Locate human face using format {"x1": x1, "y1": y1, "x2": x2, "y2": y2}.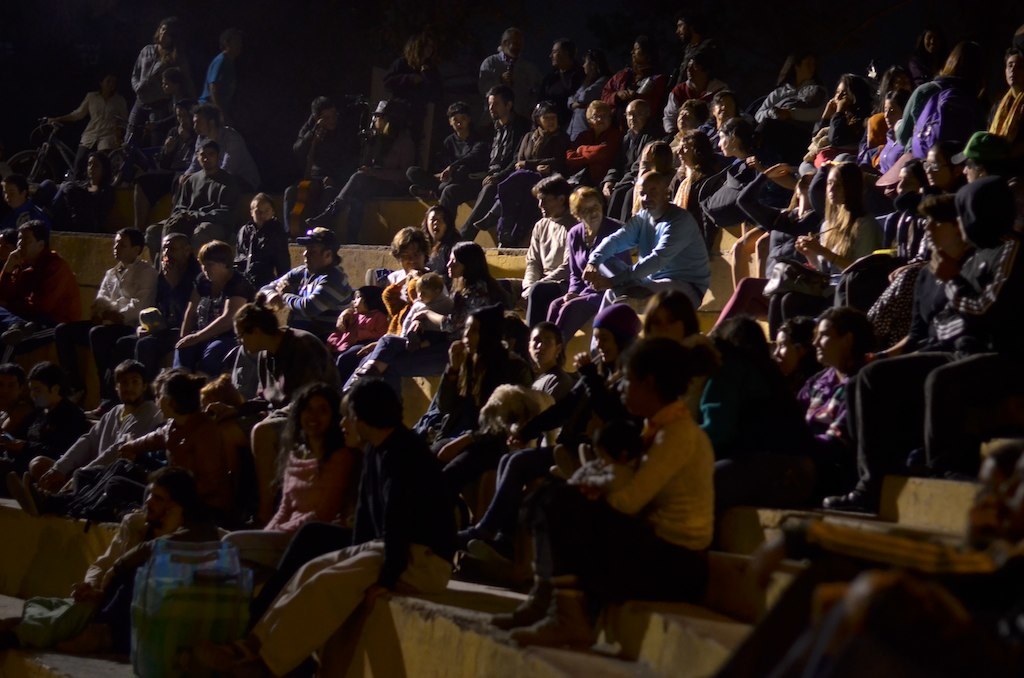
{"x1": 583, "y1": 201, "x2": 599, "y2": 221}.
